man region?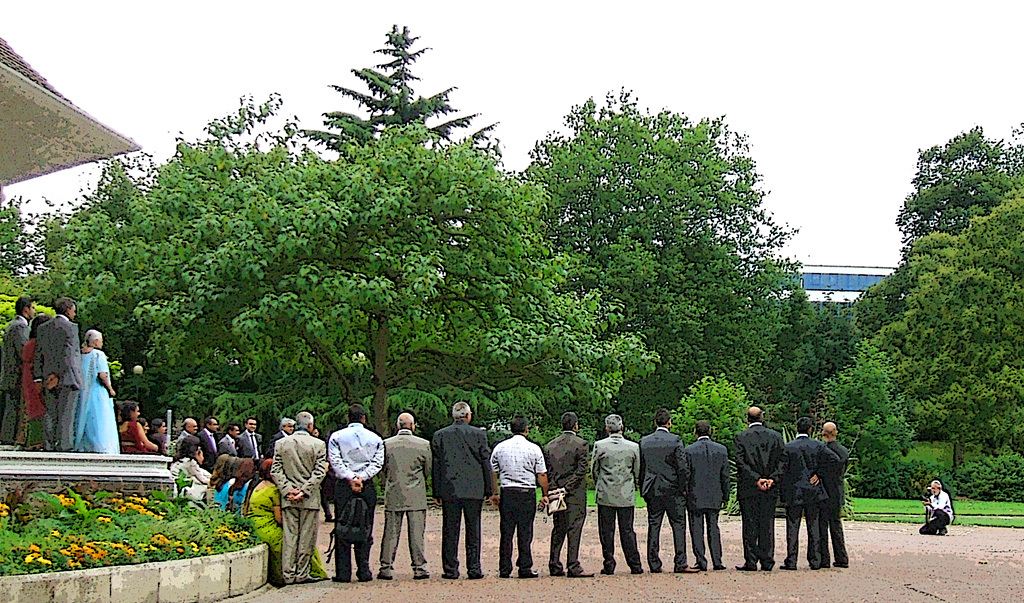
BBox(329, 404, 385, 584)
